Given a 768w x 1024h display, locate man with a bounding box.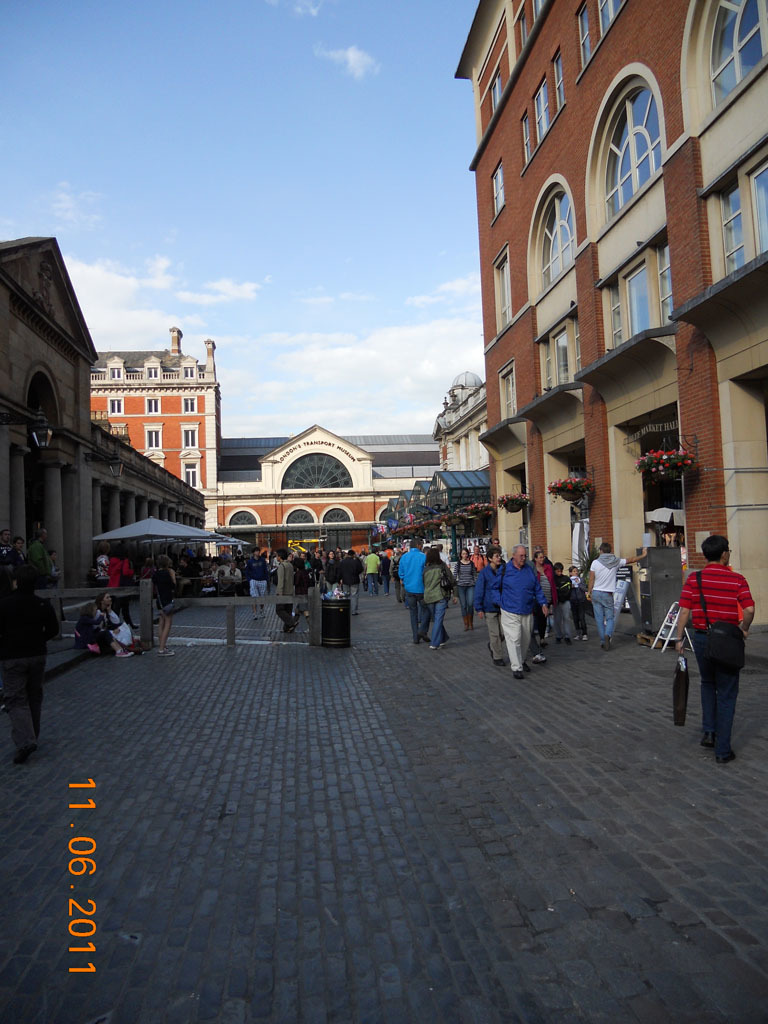
Located: box=[0, 567, 61, 762].
